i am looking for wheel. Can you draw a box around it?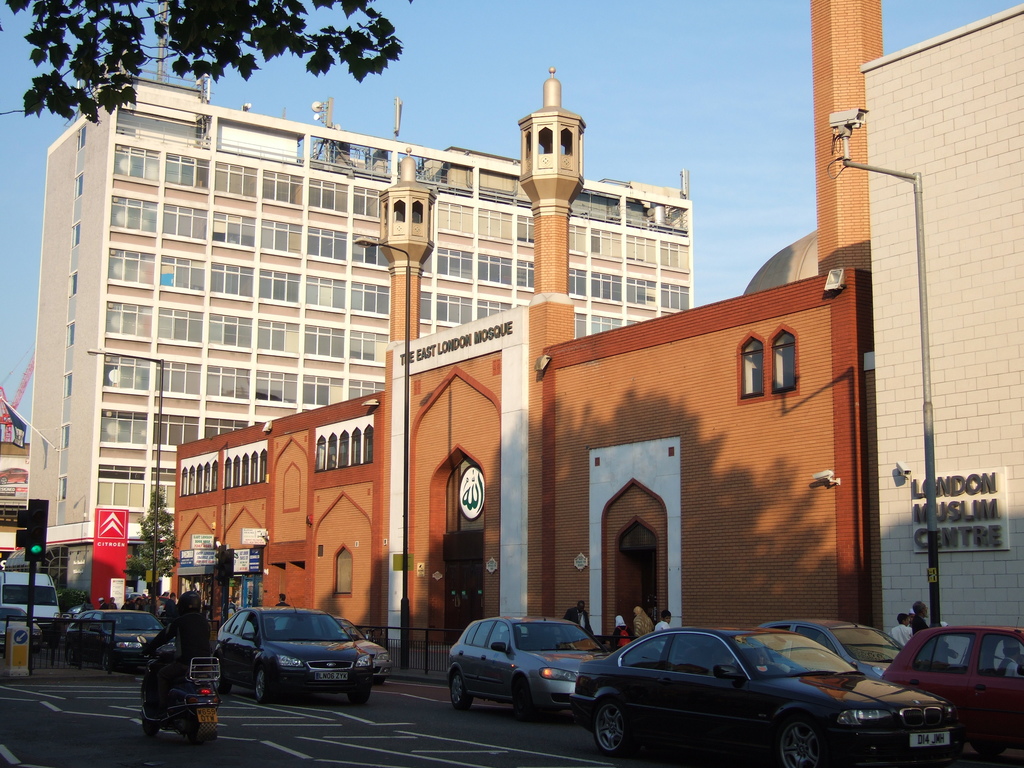
Sure, the bounding box is crop(972, 745, 1012, 758).
